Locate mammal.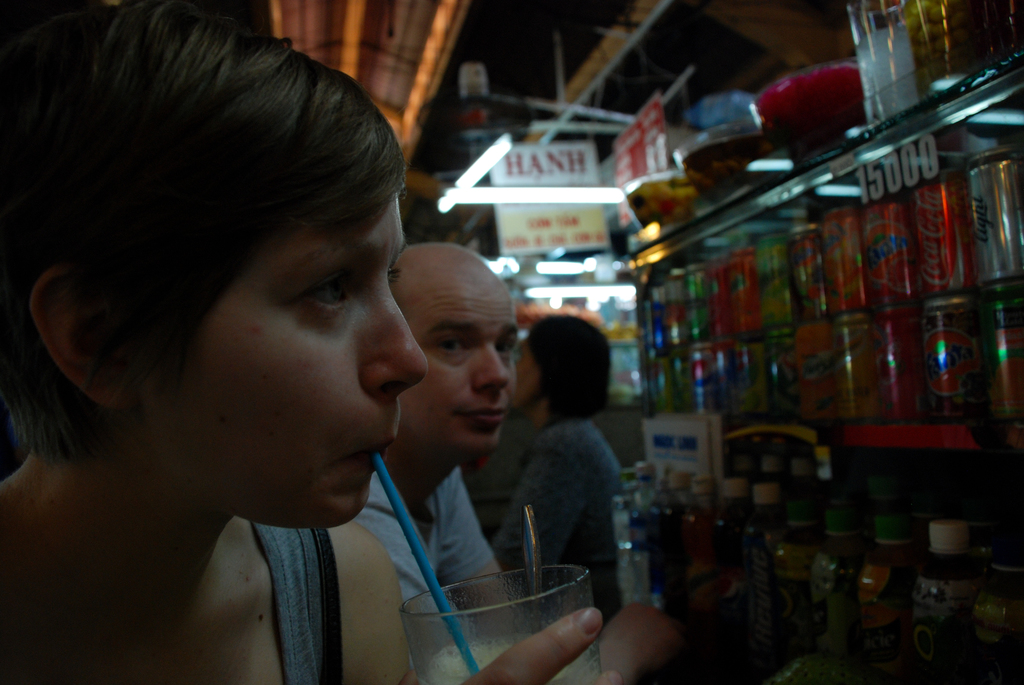
Bounding box: l=0, t=0, r=626, b=684.
